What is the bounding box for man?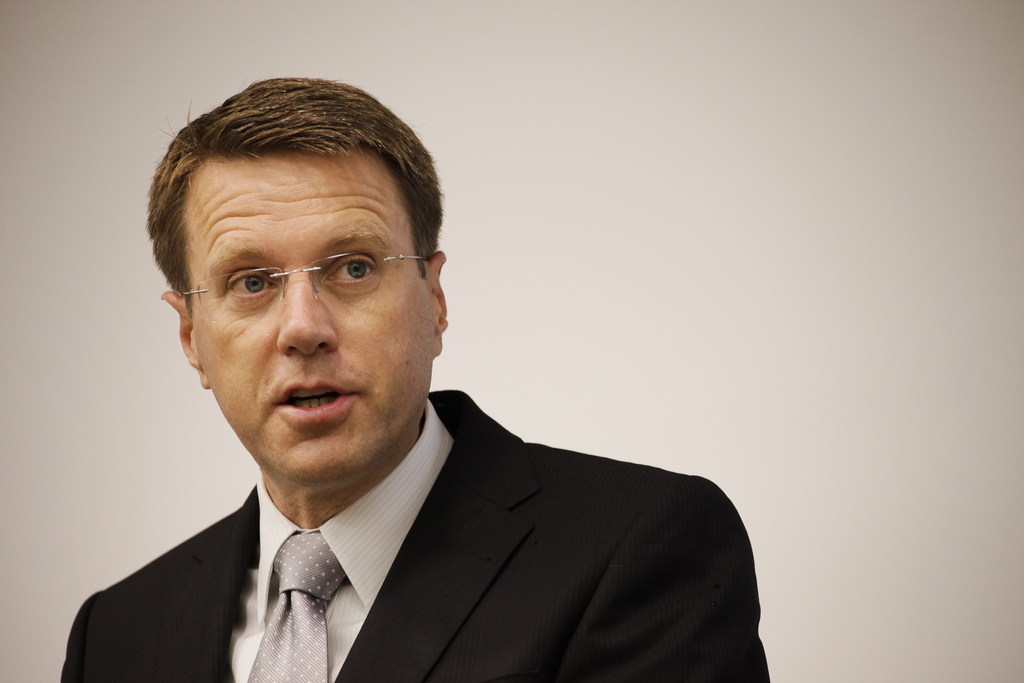
Rect(56, 80, 773, 682).
